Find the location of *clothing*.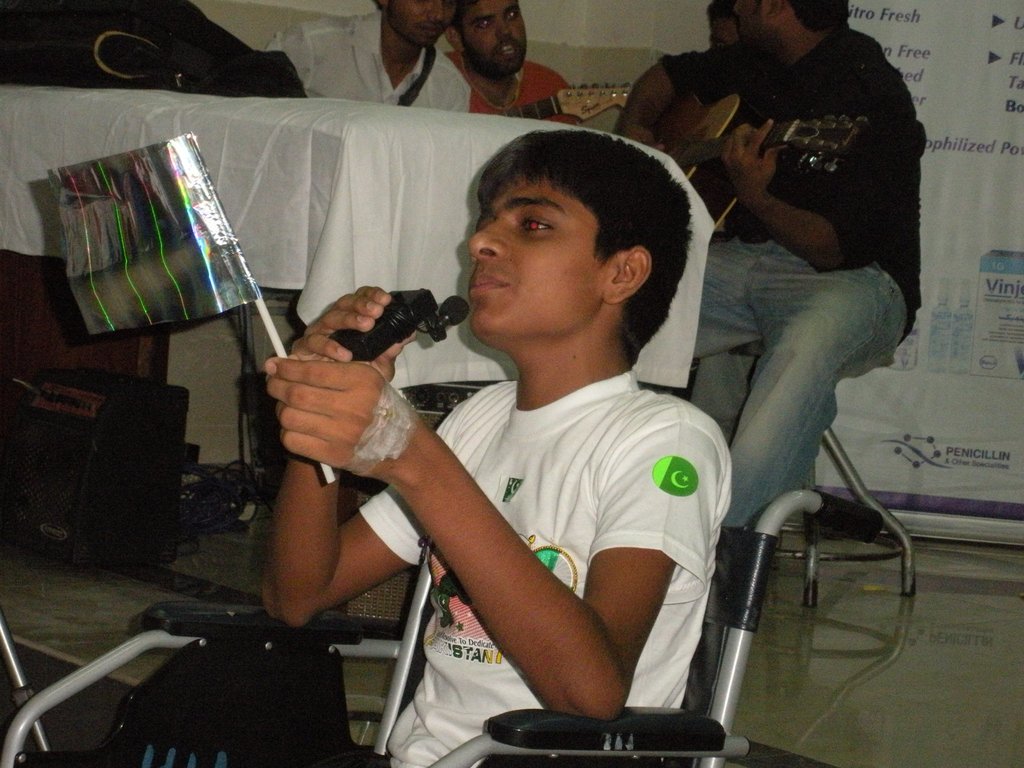
Location: locate(350, 290, 725, 733).
